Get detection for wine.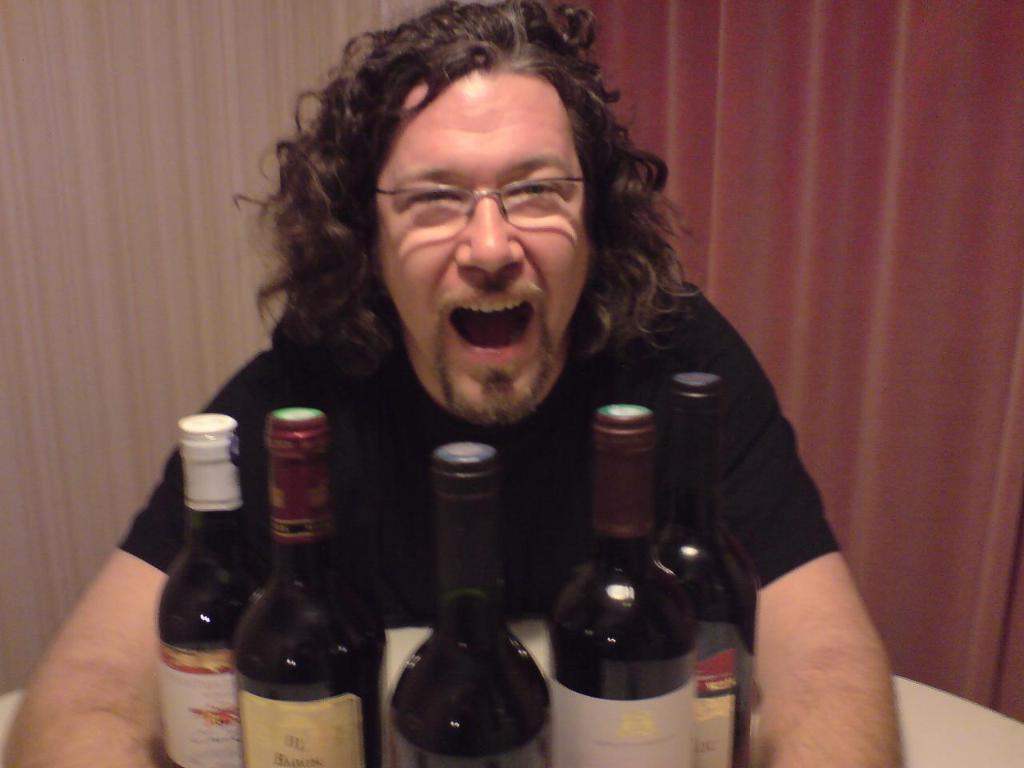
Detection: region(650, 366, 750, 767).
